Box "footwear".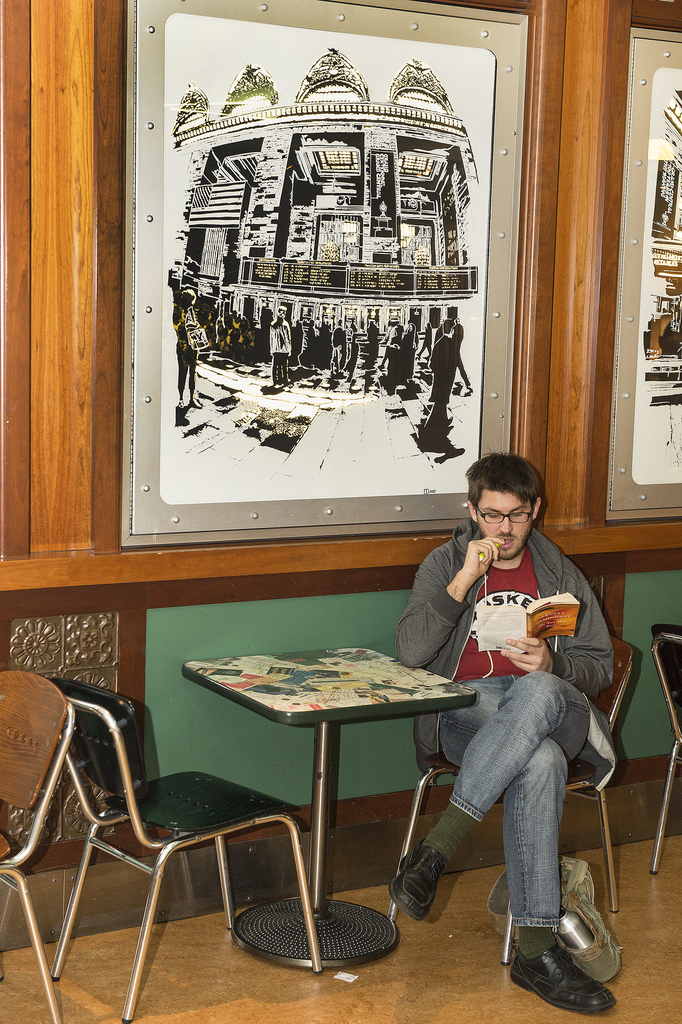
select_region(502, 941, 621, 1015).
